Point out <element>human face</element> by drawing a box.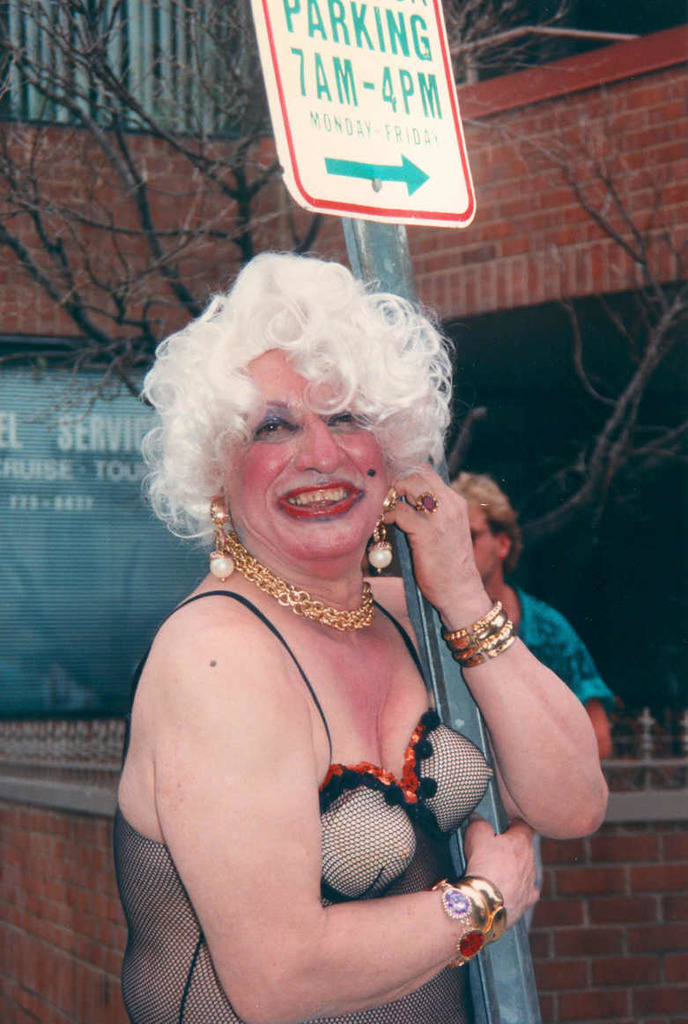
locate(214, 344, 389, 568).
